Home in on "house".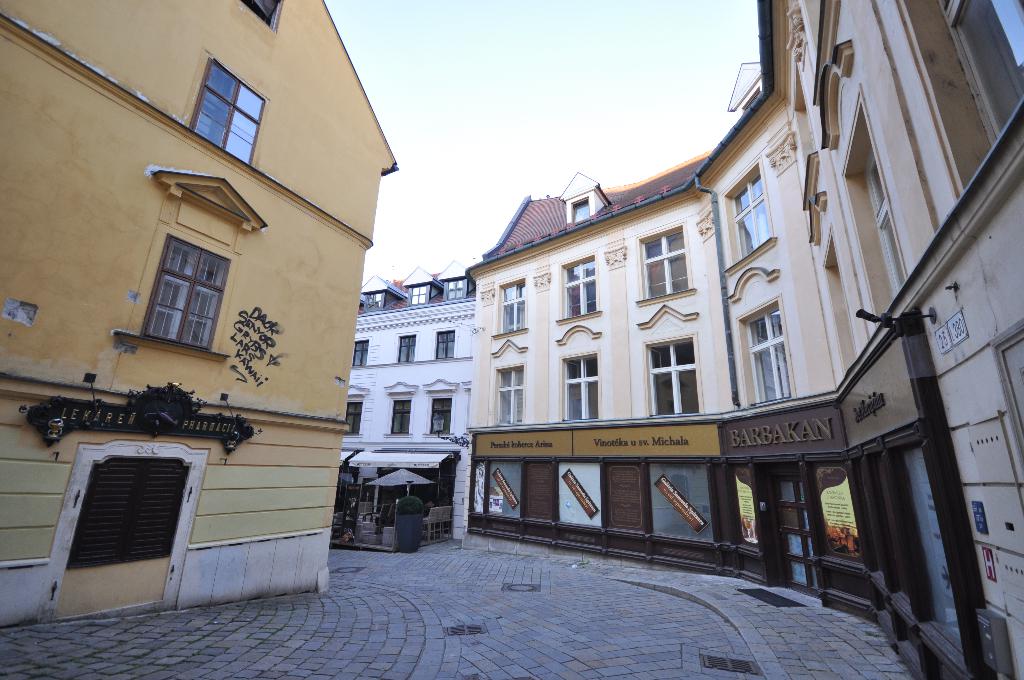
Homed in at [left=342, top=269, right=483, bottom=548].
